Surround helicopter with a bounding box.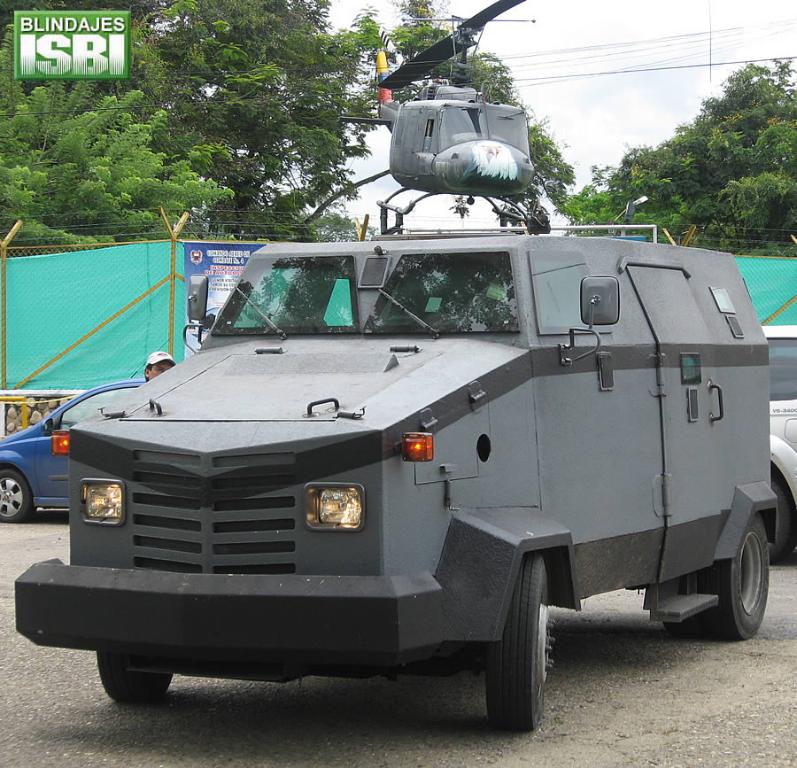
306/43/611/254.
